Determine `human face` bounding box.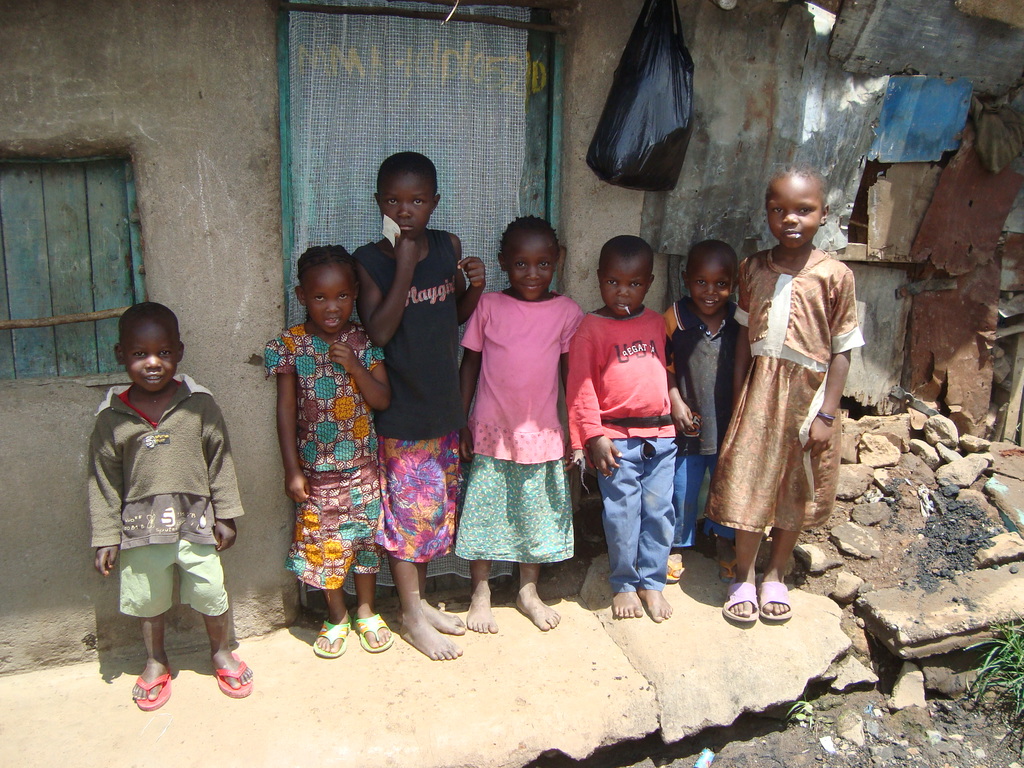
Determined: x1=686 y1=263 x2=731 y2=320.
